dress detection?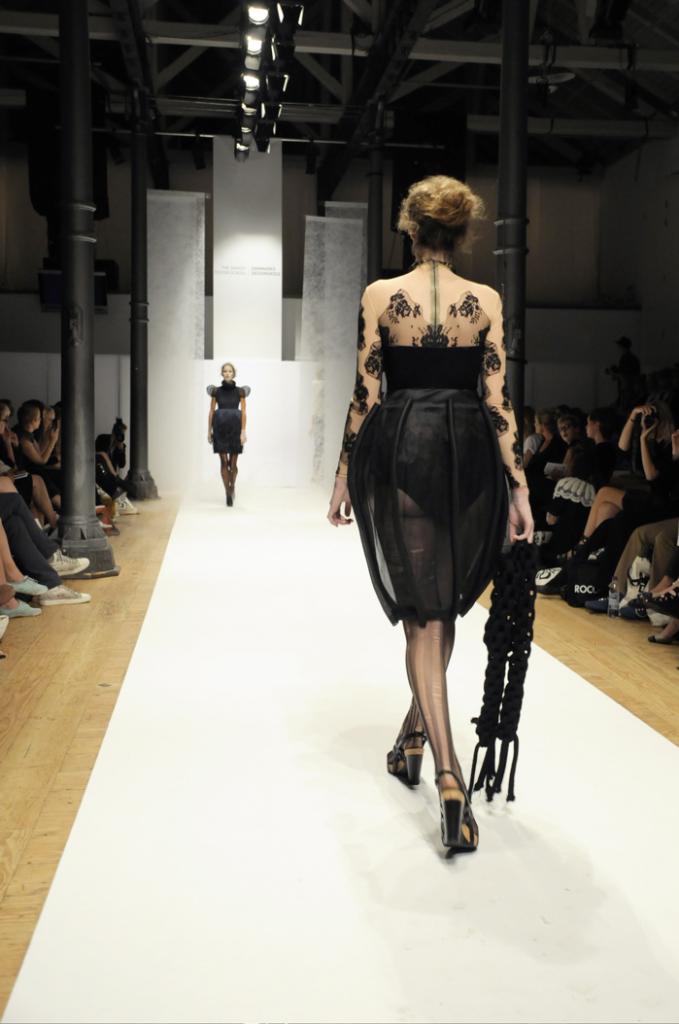
(left=344, top=261, right=511, bottom=625)
